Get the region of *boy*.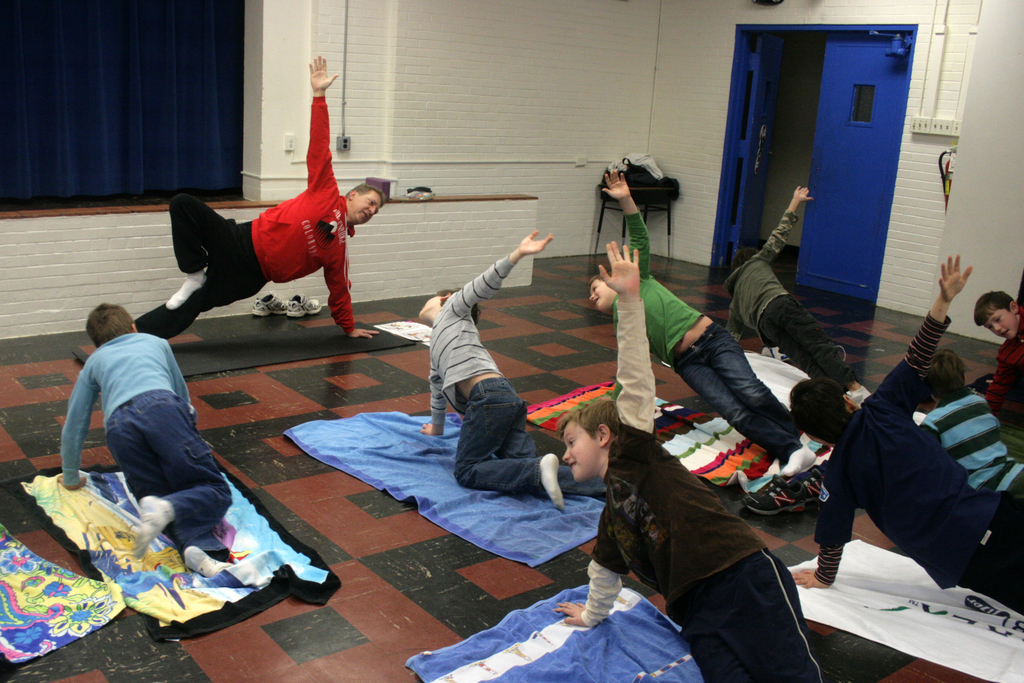
x1=590, y1=165, x2=817, y2=477.
